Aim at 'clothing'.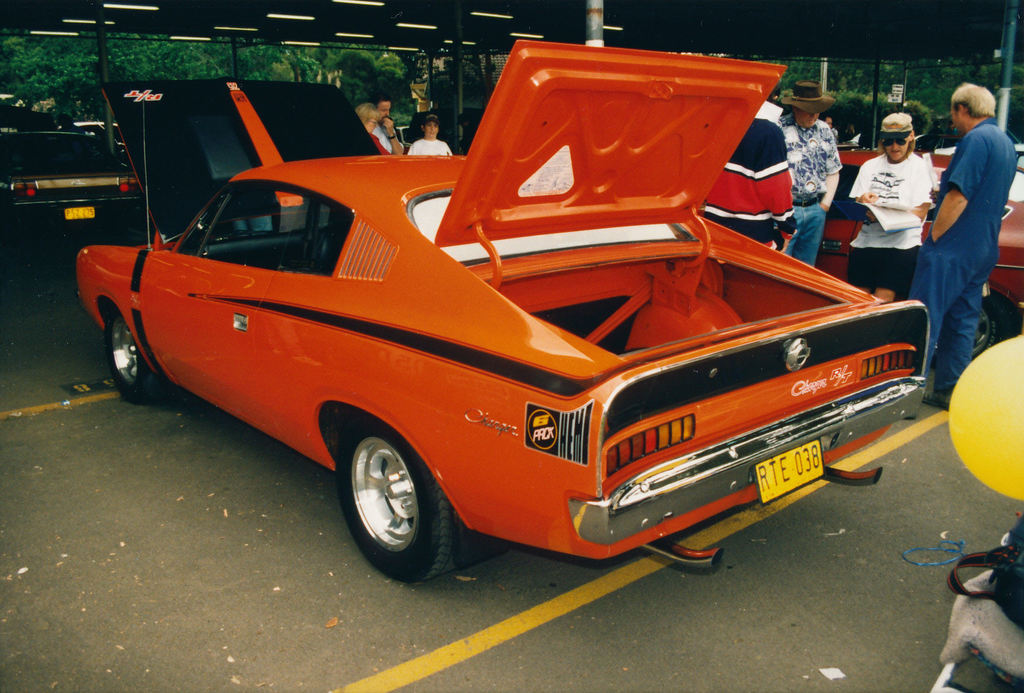
Aimed at x1=922 y1=88 x2=1018 y2=376.
